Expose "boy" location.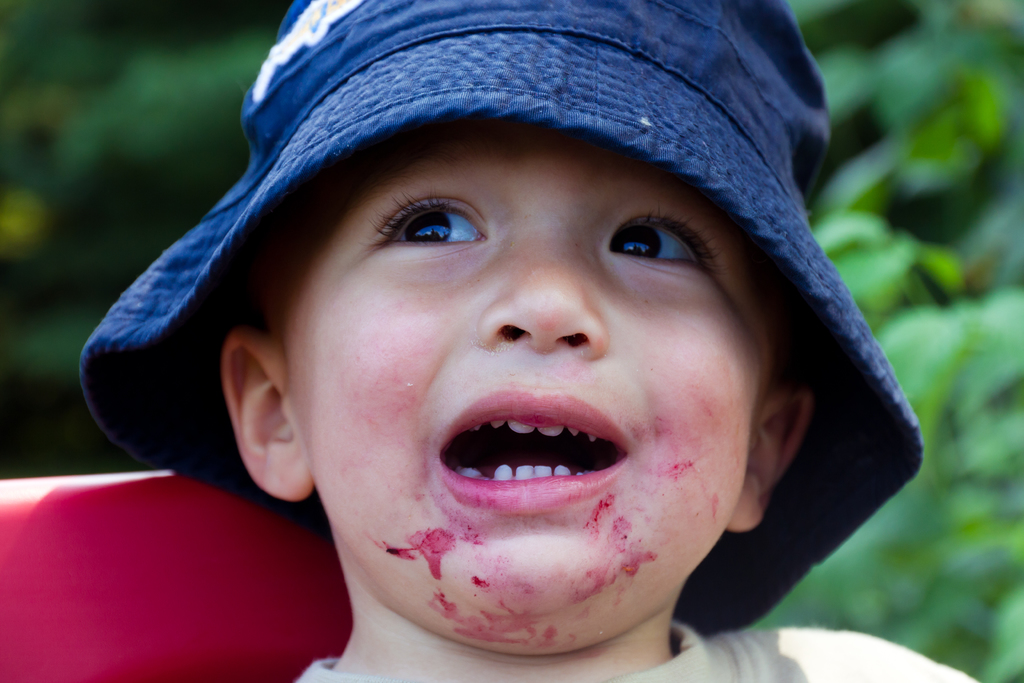
Exposed at locate(93, 4, 998, 682).
